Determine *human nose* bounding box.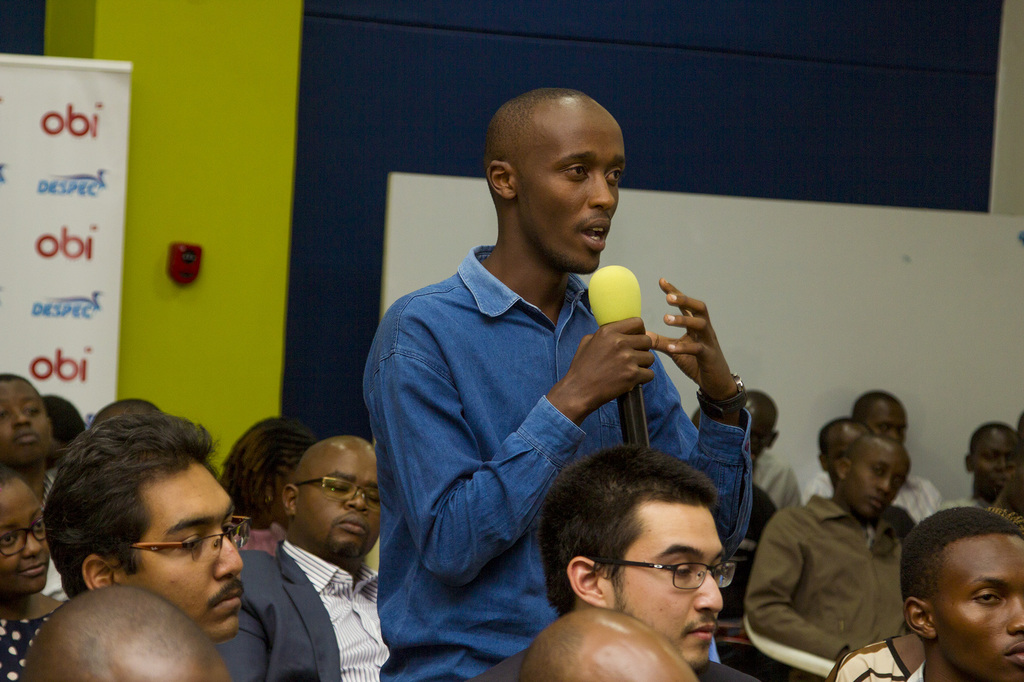
Determined: bbox(1009, 594, 1023, 633).
